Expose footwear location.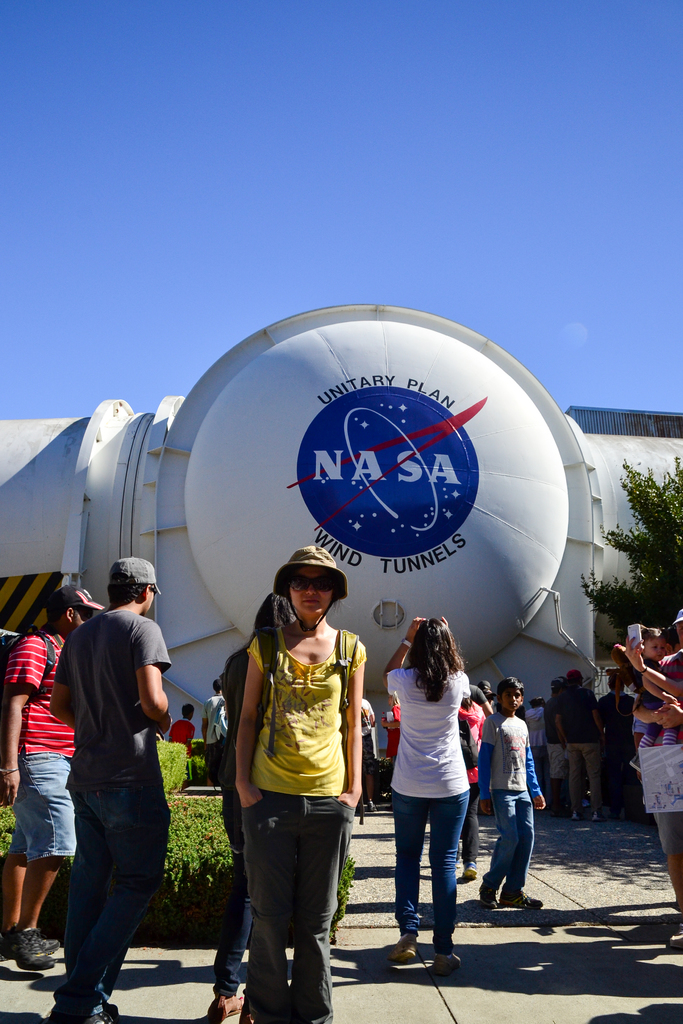
Exposed at 2, 925, 67, 951.
